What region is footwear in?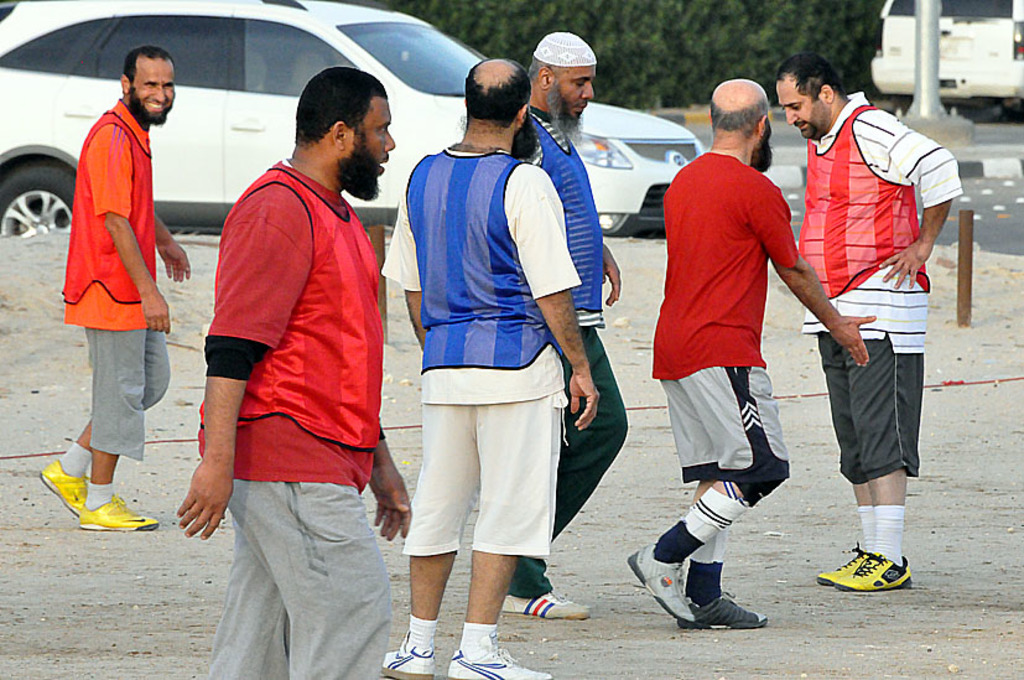
[left=41, top=461, right=87, bottom=513].
